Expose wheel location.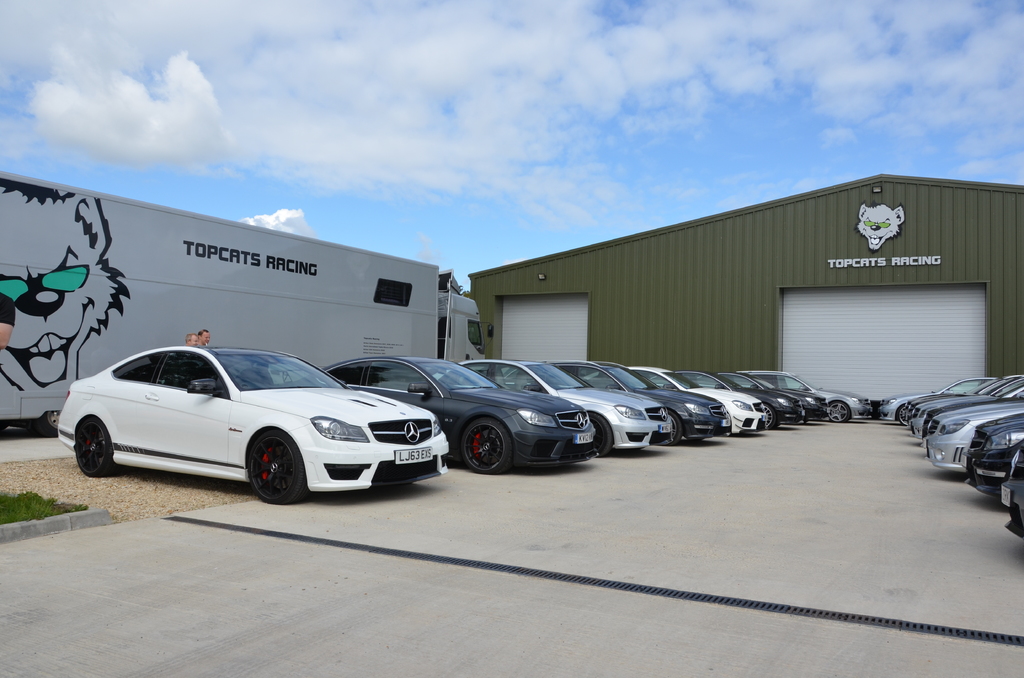
Exposed at box=[826, 403, 853, 424].
